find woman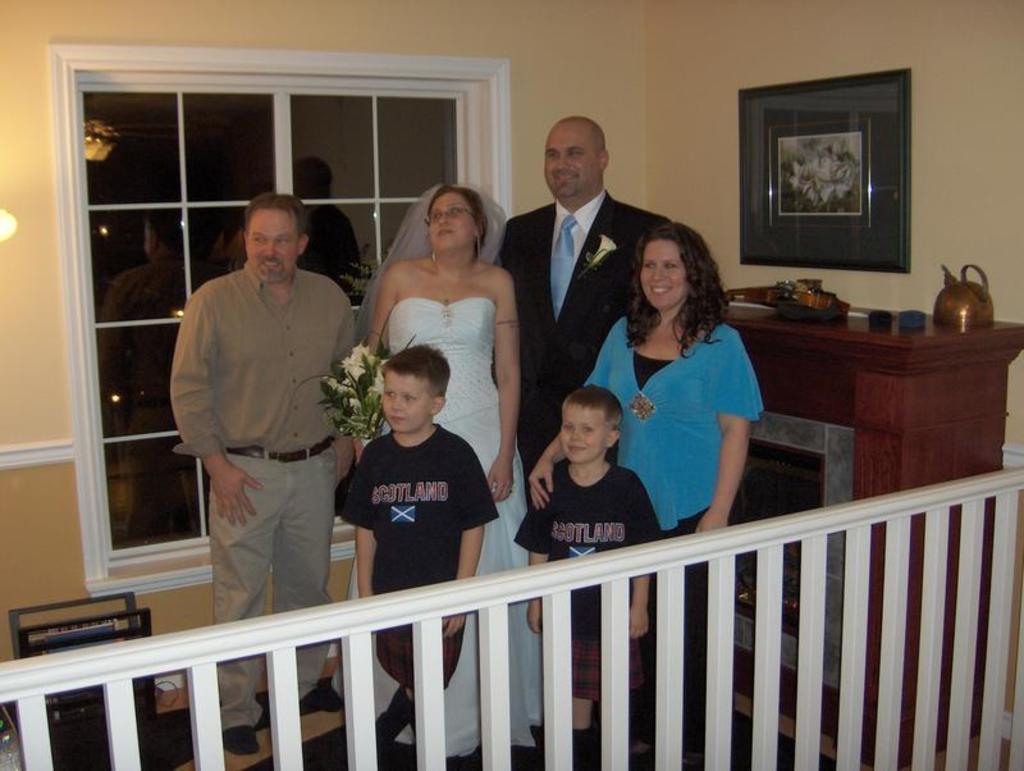
[333,181,544,761]
